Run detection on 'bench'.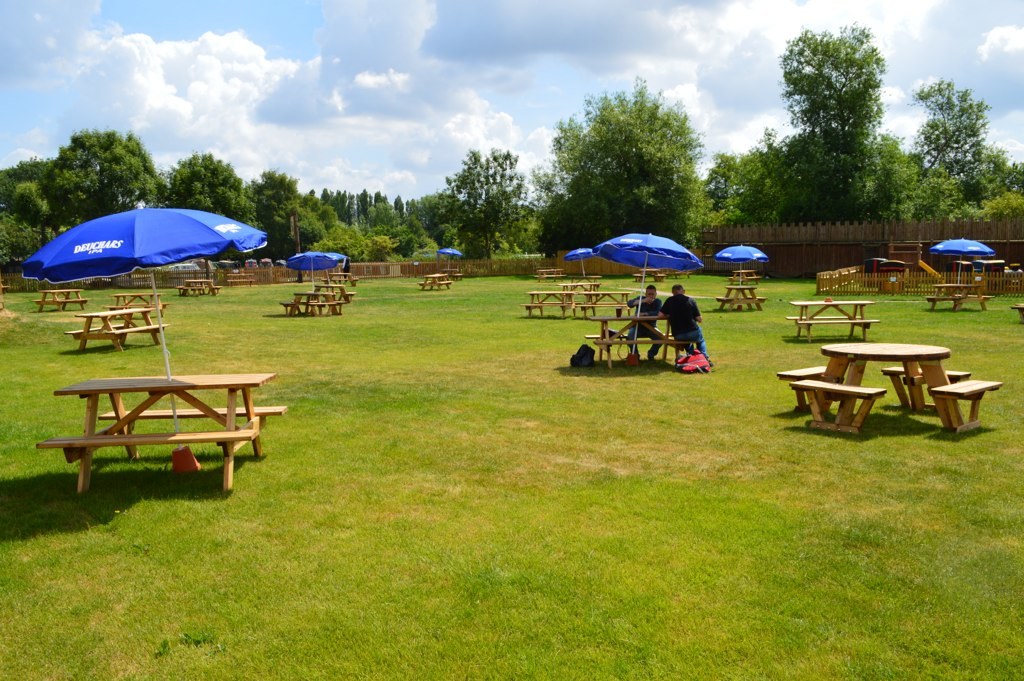
Result: bbox(176, 278, 218, 295).
